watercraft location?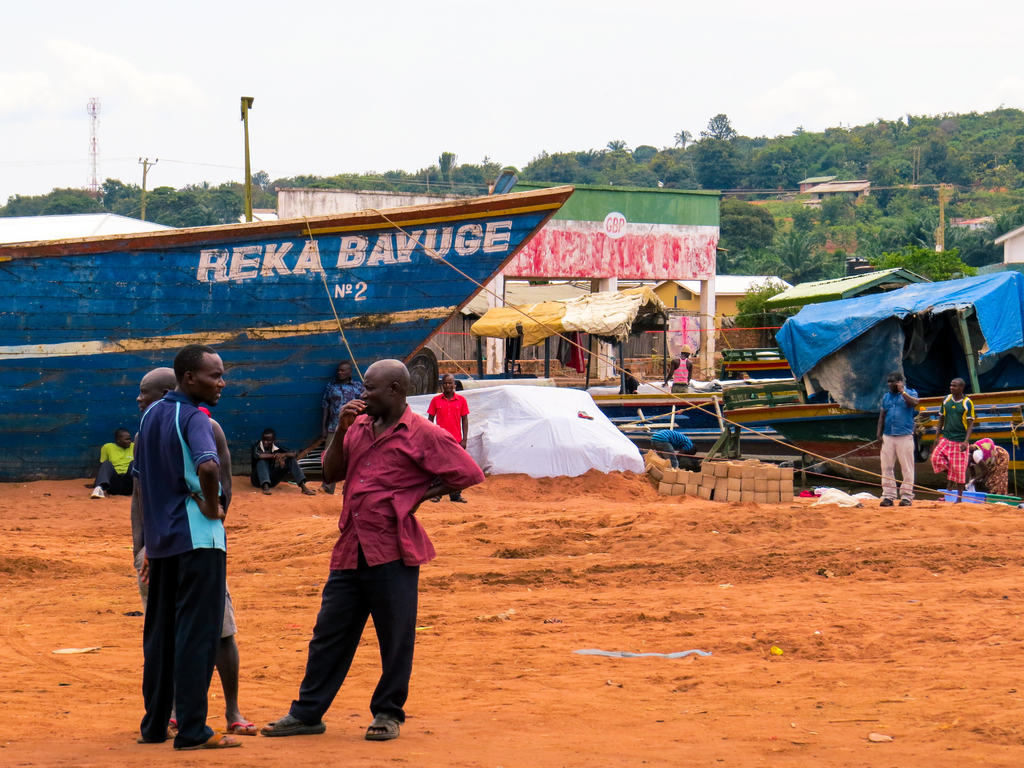
[720,389,1023,490]
